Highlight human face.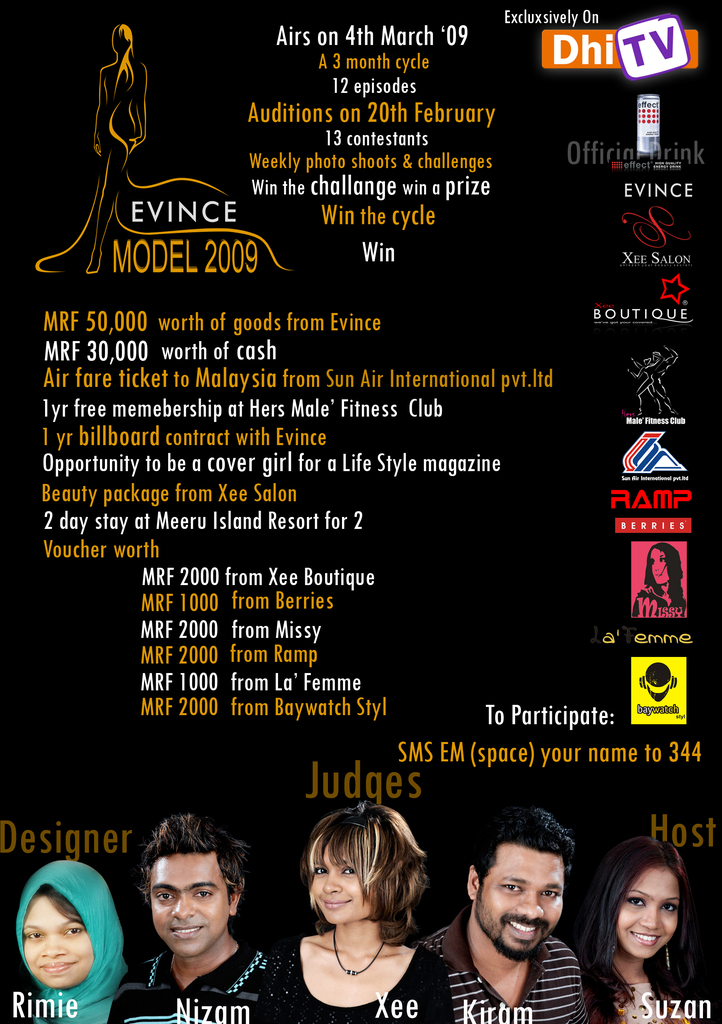
Highlighted region: BBox(145, 854, 238, 950).
